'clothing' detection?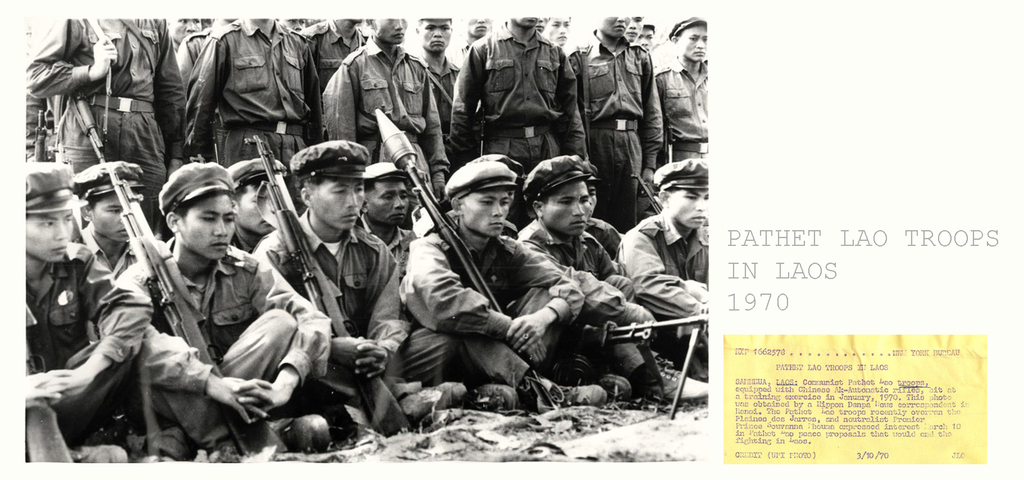
BBox(633, 214, 709, 355)
